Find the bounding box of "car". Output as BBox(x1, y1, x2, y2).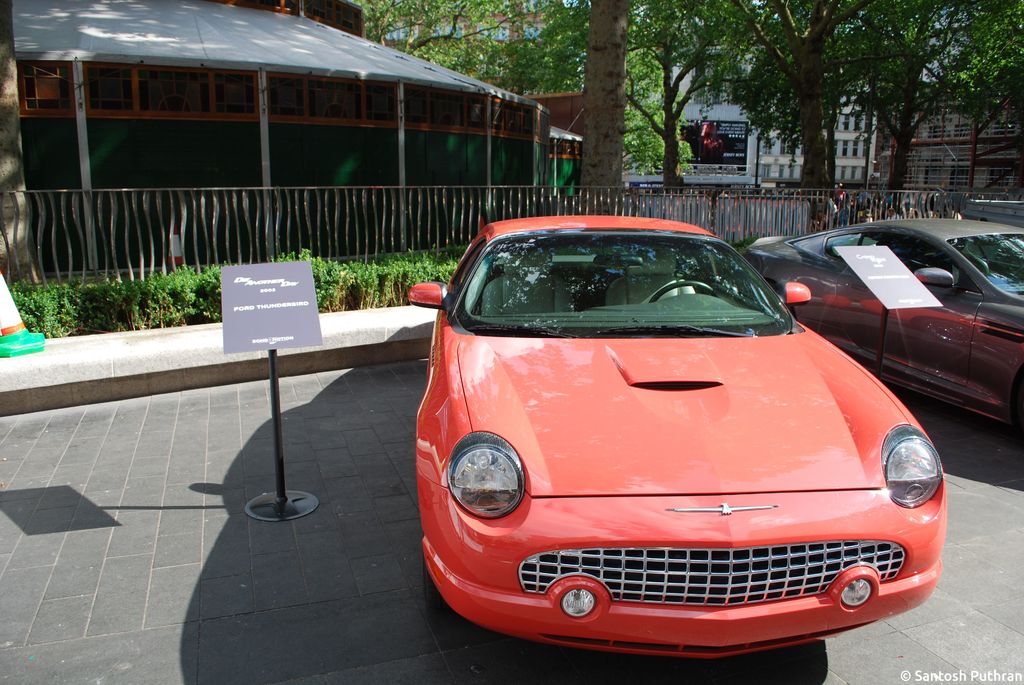
BBox(405, 211, 955, 646).
